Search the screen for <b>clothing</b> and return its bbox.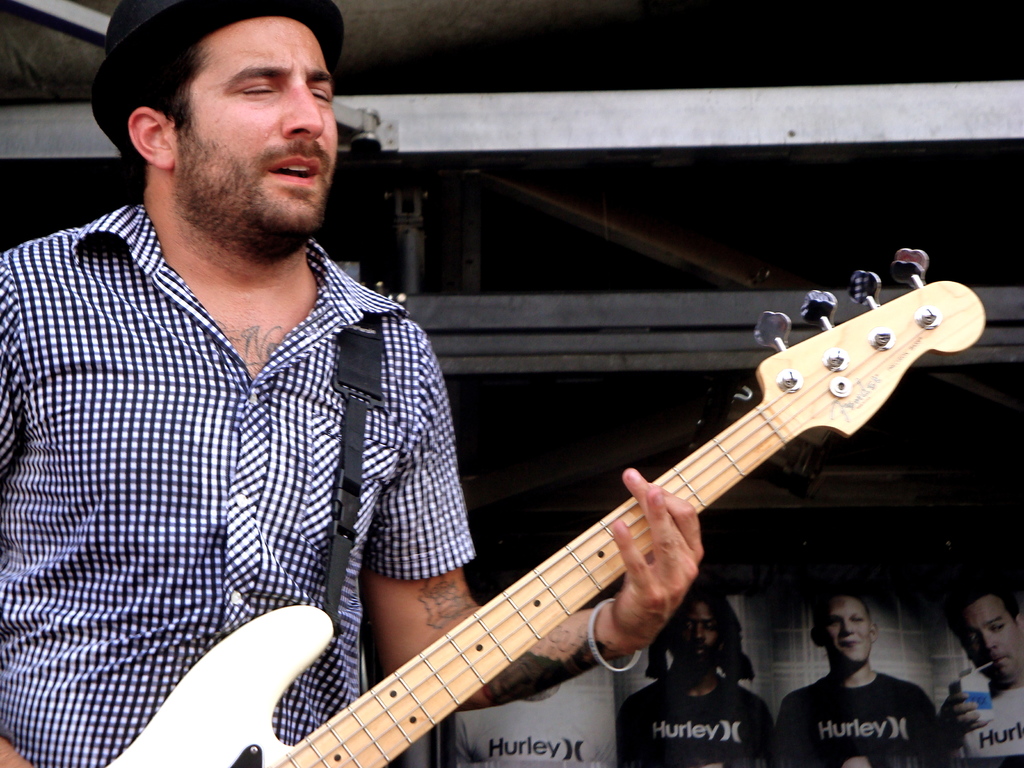
Found: (967, 691, 1023, 757).
